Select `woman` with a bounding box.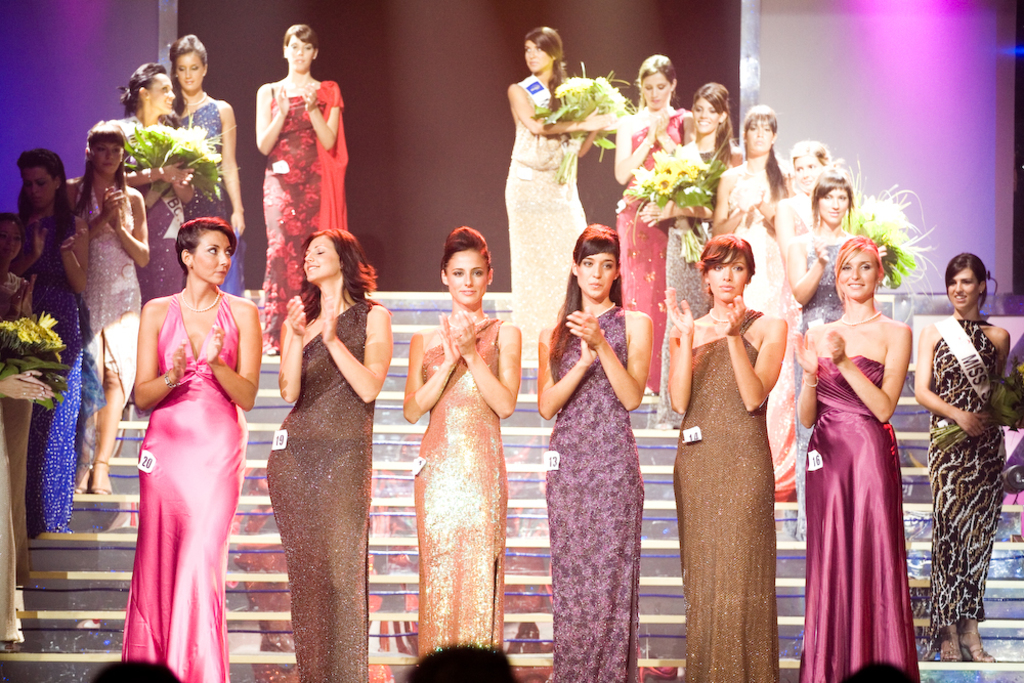
BBox(905, 249, 1015, 670).
